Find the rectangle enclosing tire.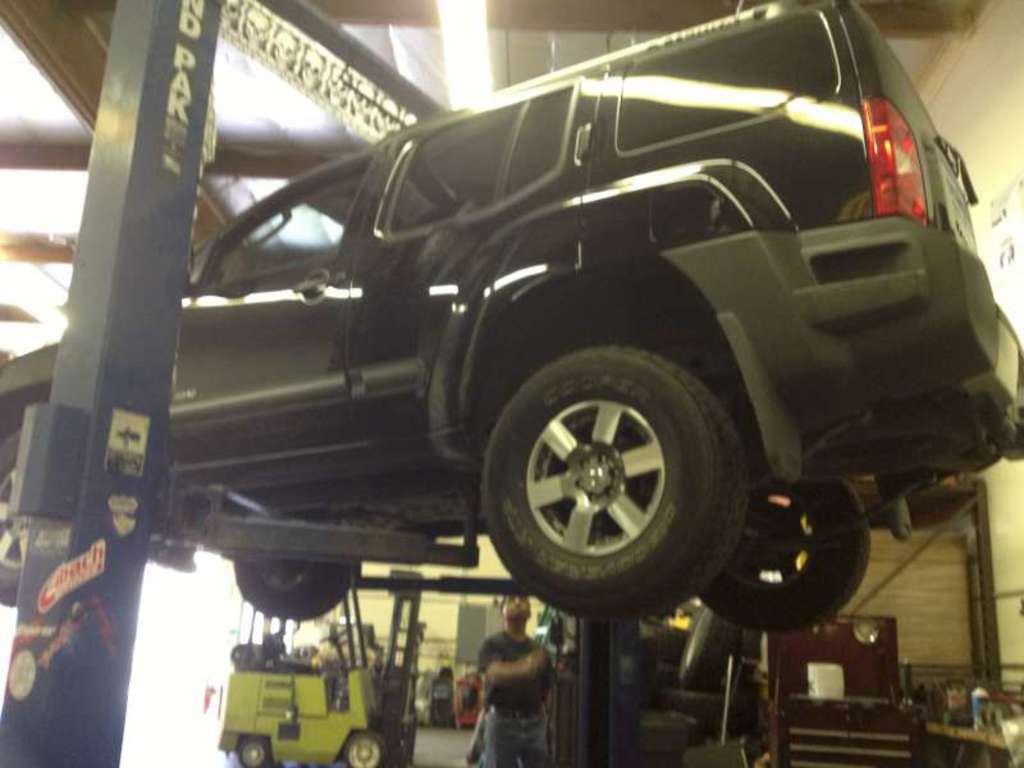
<box>705,479,876,627</box>.
